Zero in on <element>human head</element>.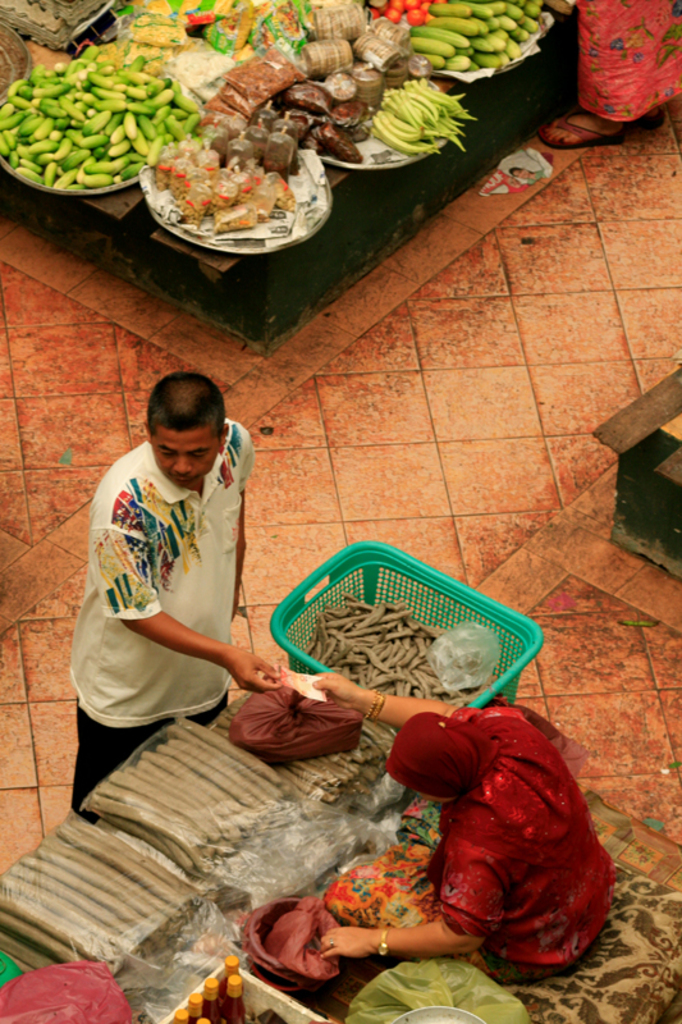
Zeroed in: (390, 708, 477, 808).
